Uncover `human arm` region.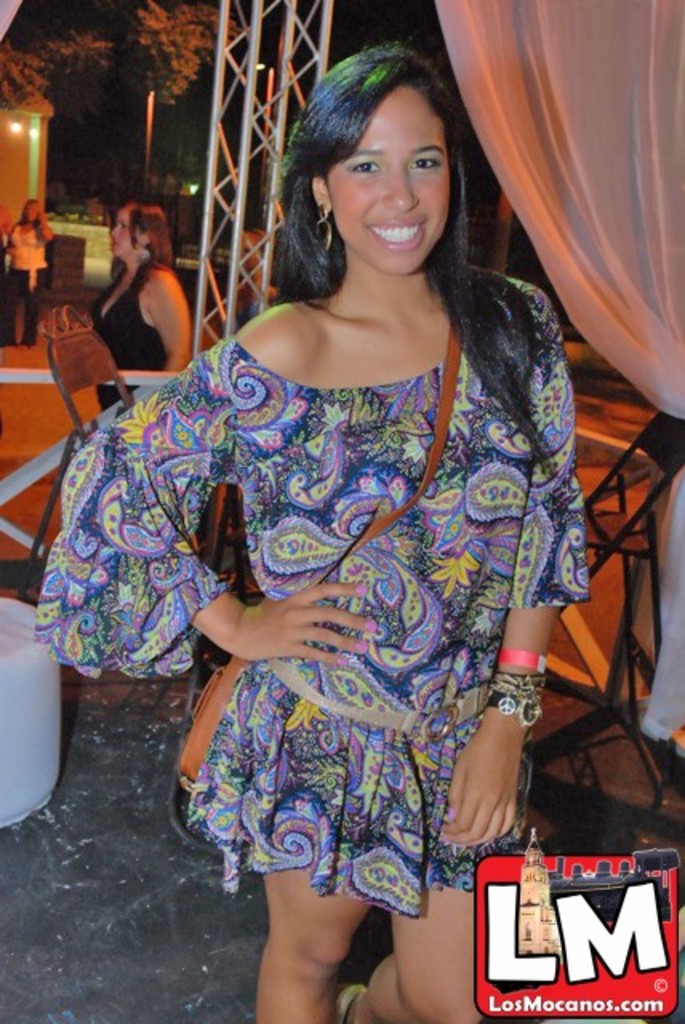
Uncovered: bbox=(40, 214, 59, 253).
